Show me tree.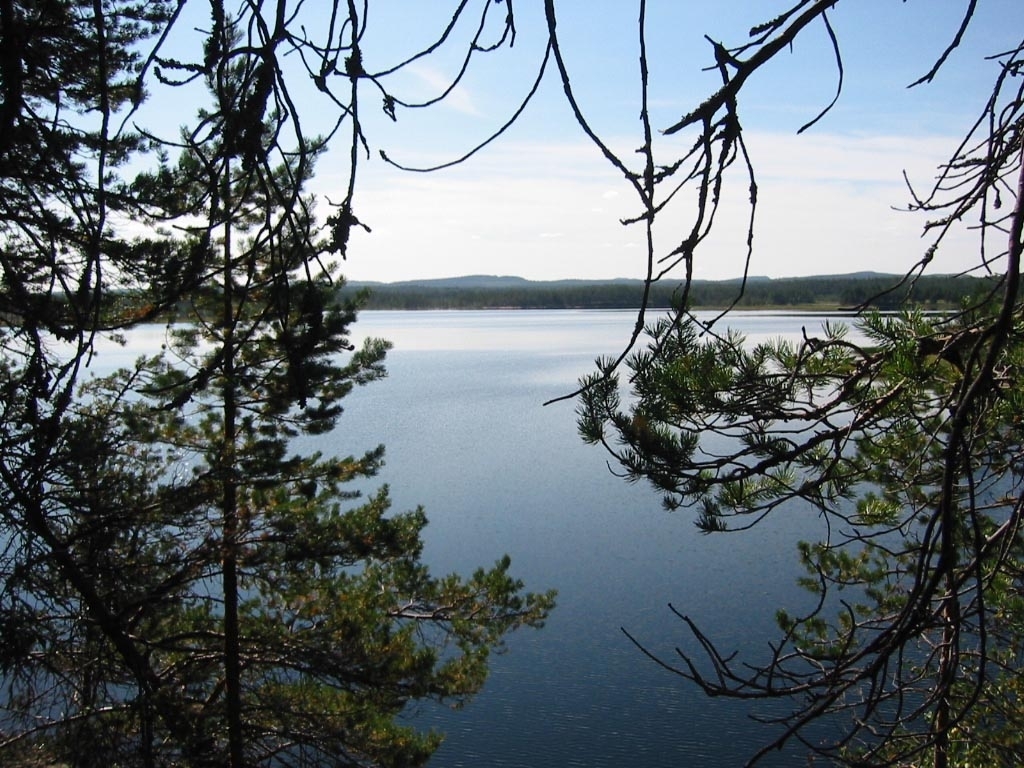
tree is here: <bbox>0, 9, 561, 767</bbox>.
